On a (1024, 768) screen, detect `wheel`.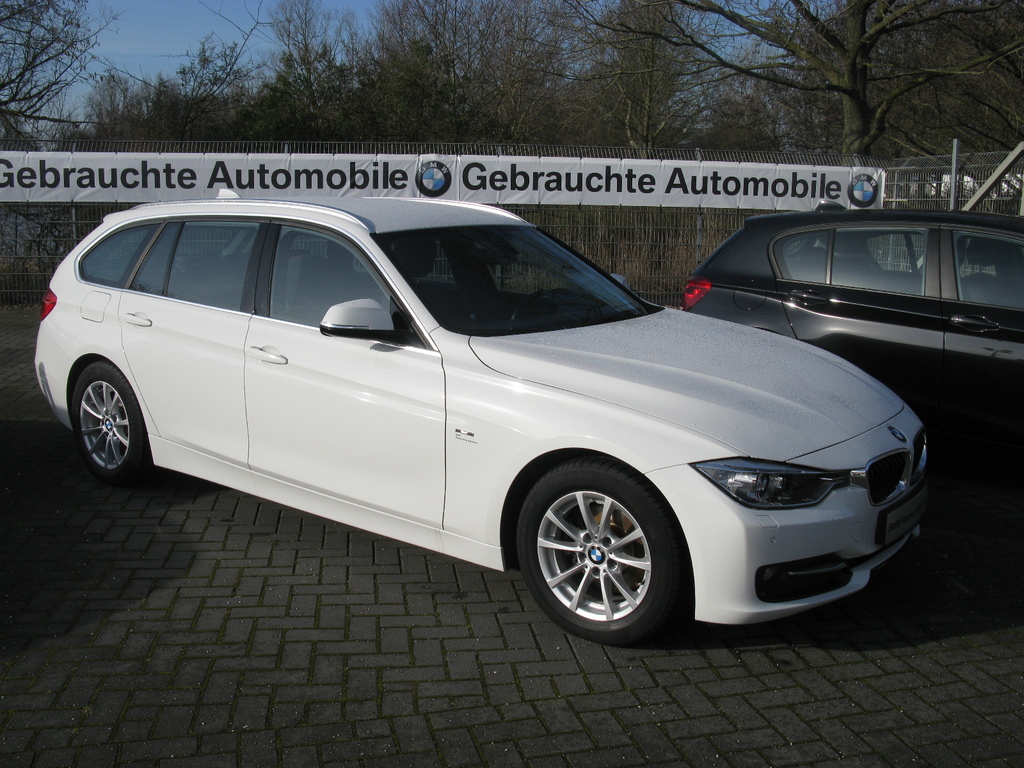
box(524, 471, 671, 630).
